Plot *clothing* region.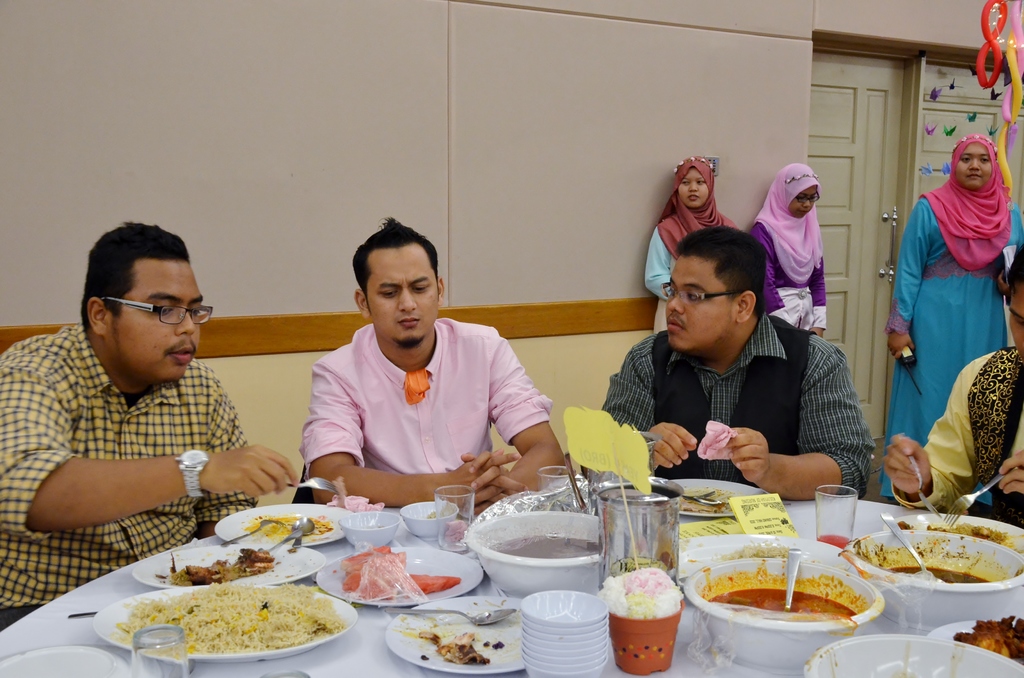
Plotted at (x1=750, y1=157, x2=821, y2=335).
